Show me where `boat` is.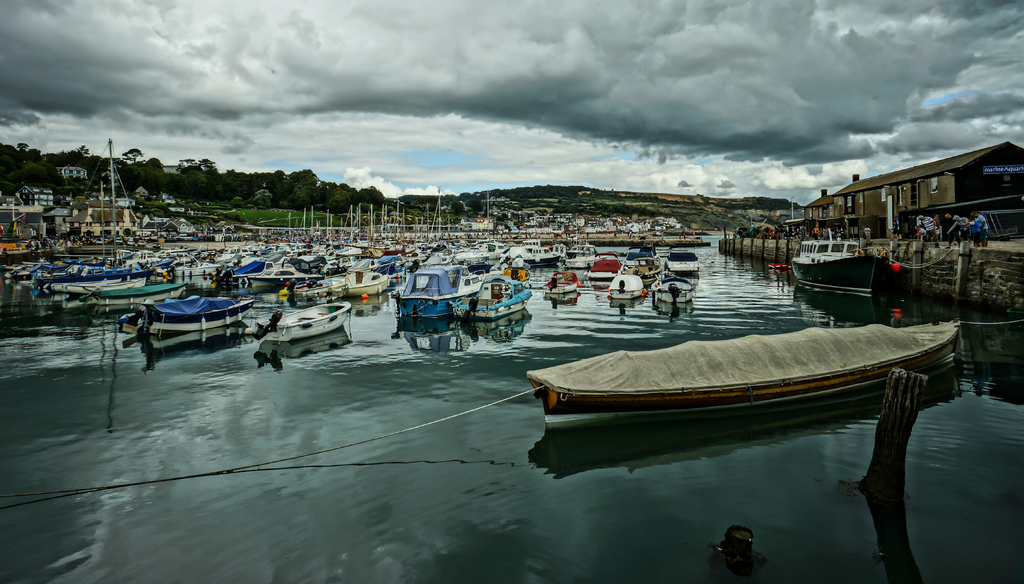
`boat` is at box=[124, 293, 253, 340].
